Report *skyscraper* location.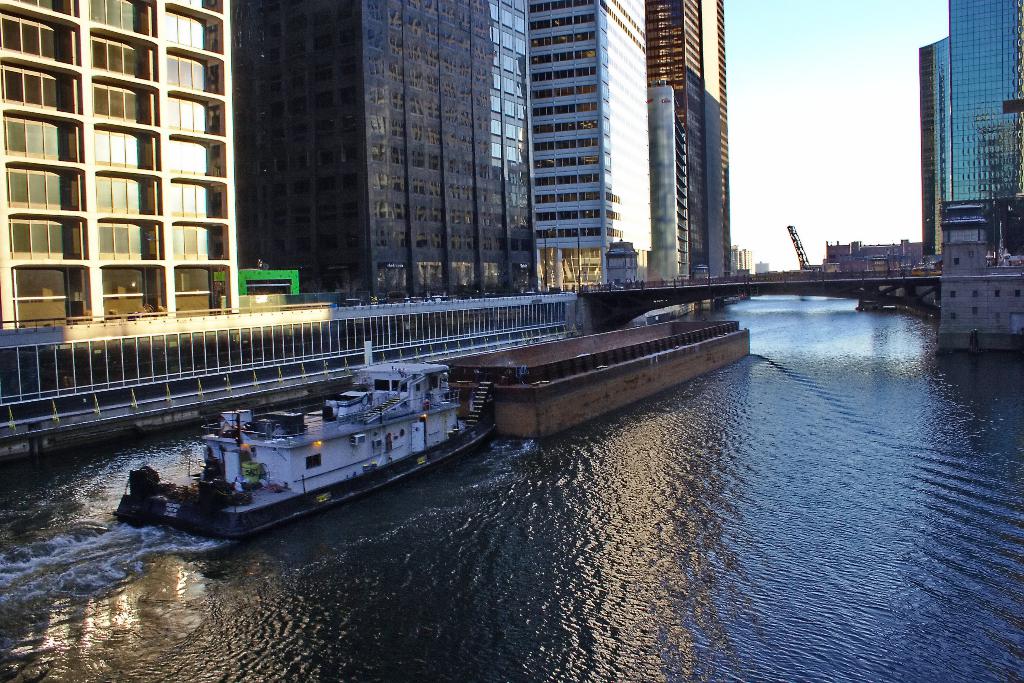
Report: pyautogui.locateOnScreen(646, 0, 733, 293).
